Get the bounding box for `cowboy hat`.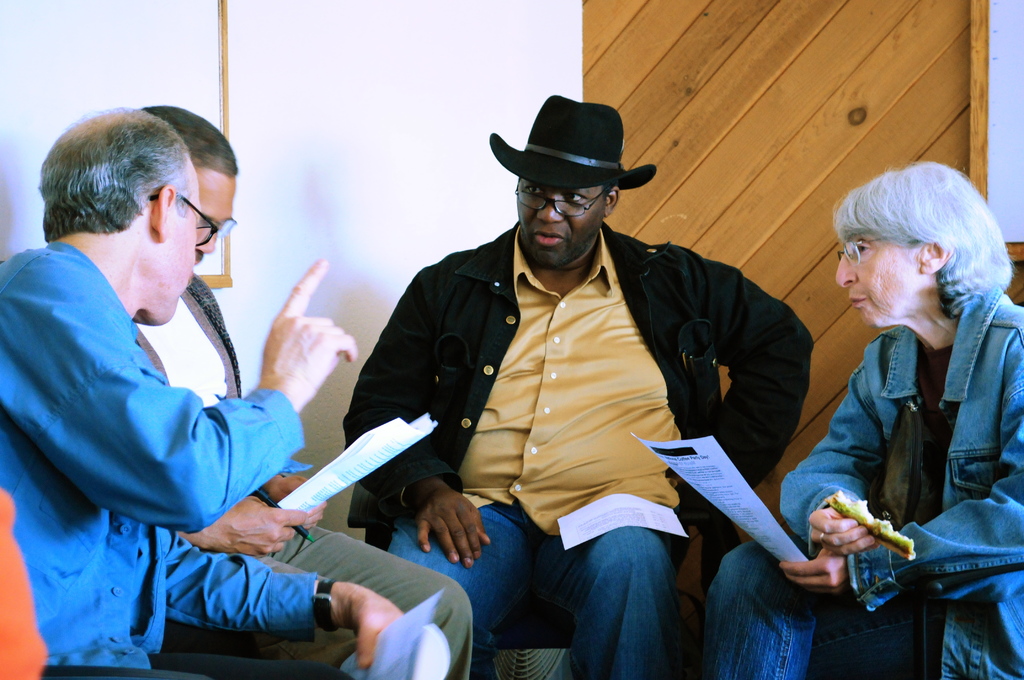
x1=497, y1=85, x2=649, y2=219.
